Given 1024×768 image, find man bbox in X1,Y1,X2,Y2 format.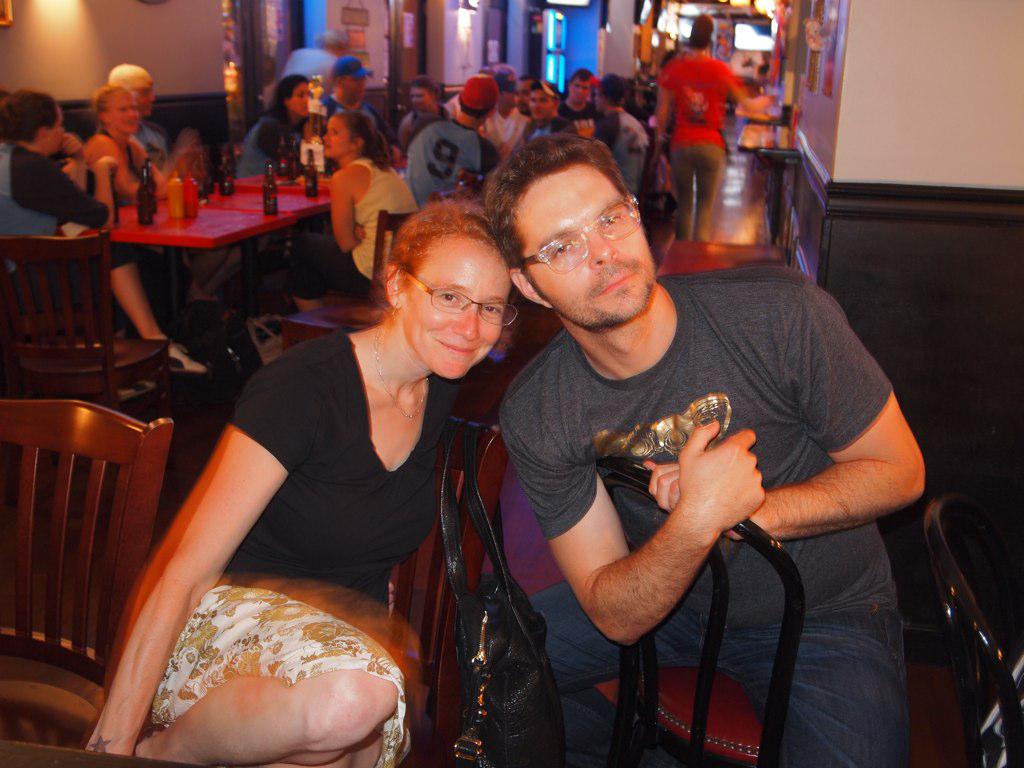
559,71,600,141.
